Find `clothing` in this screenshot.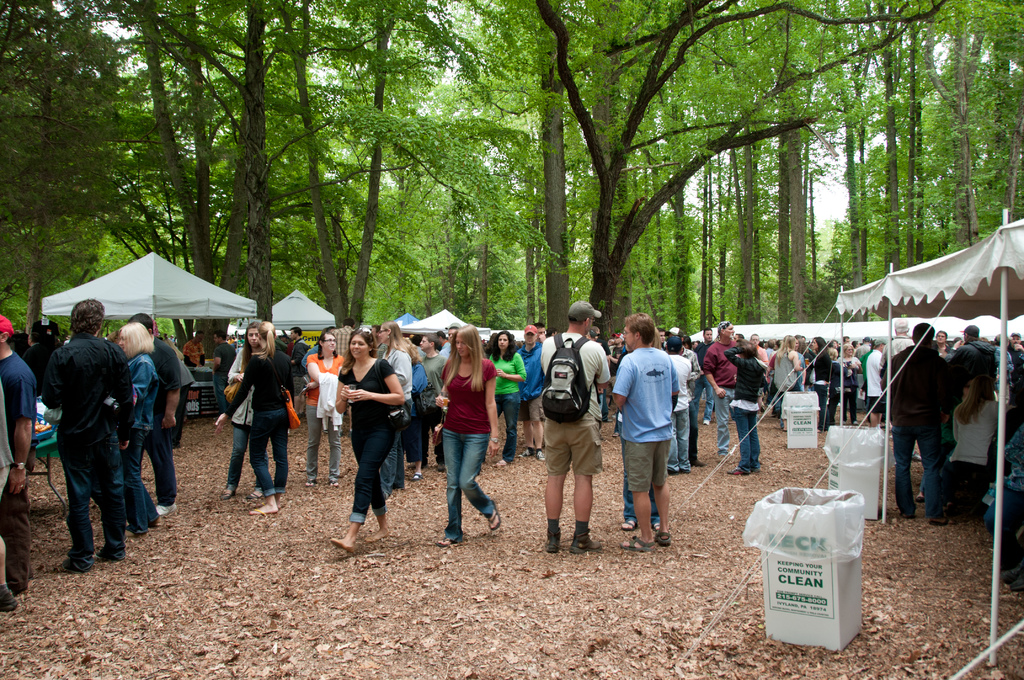
The bounding box for `clothing` is 0 349 42 587.
